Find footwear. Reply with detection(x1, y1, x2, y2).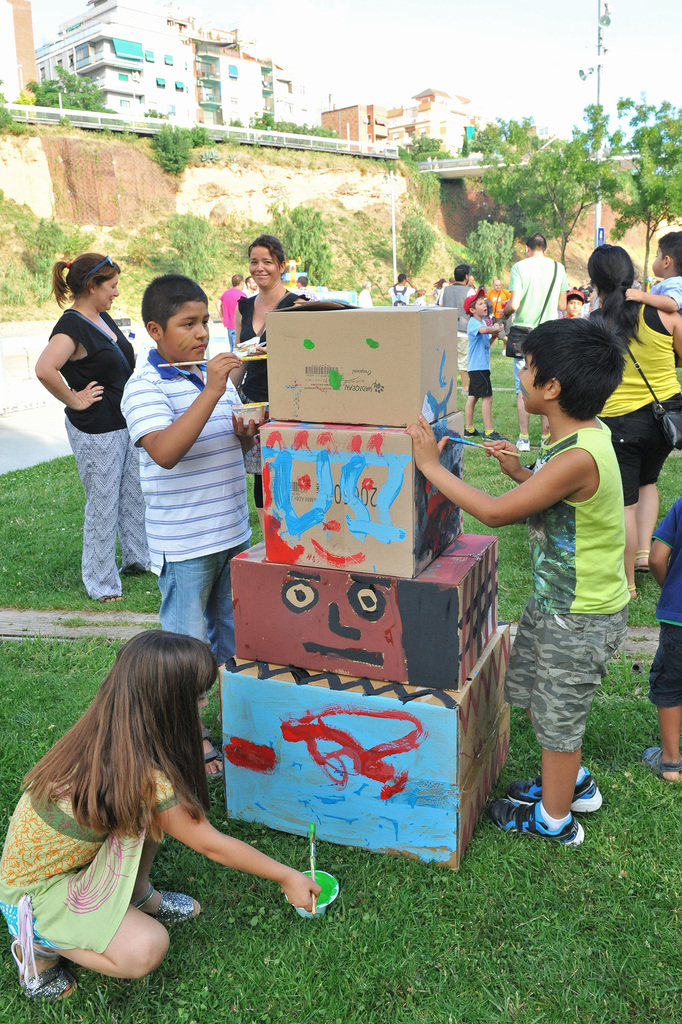
detection(633, 547, 654, 573).
